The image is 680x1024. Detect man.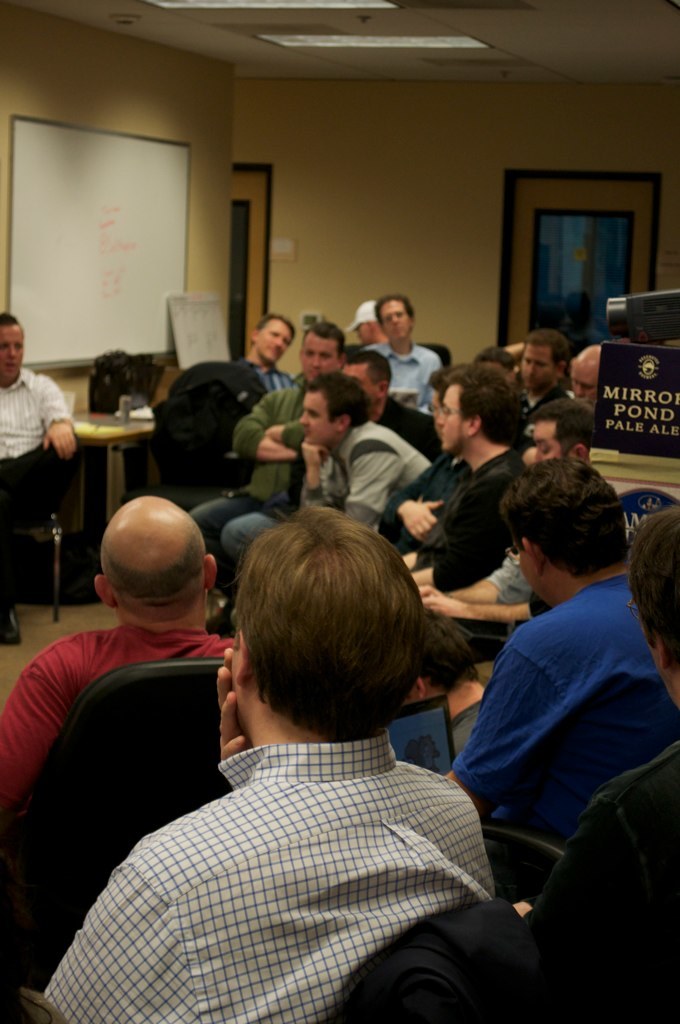
Detection: (x1=0, y1=495, x2=244, y2=806).
